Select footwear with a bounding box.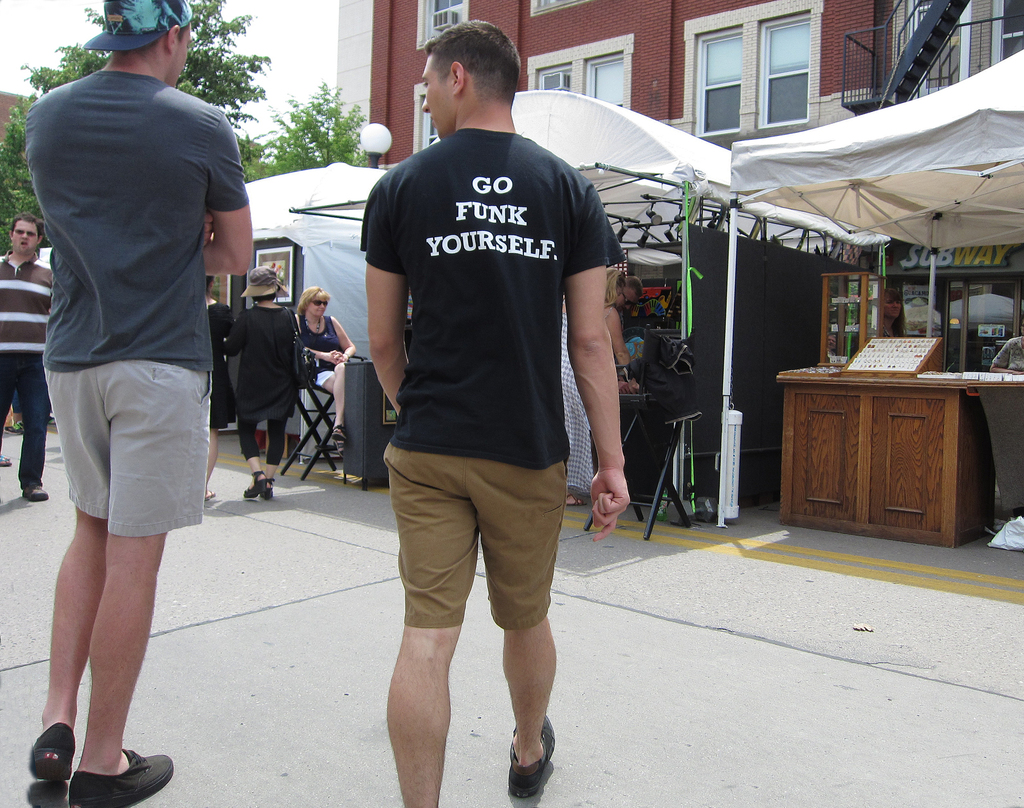
bbox=(22, 479, 50, 503).
